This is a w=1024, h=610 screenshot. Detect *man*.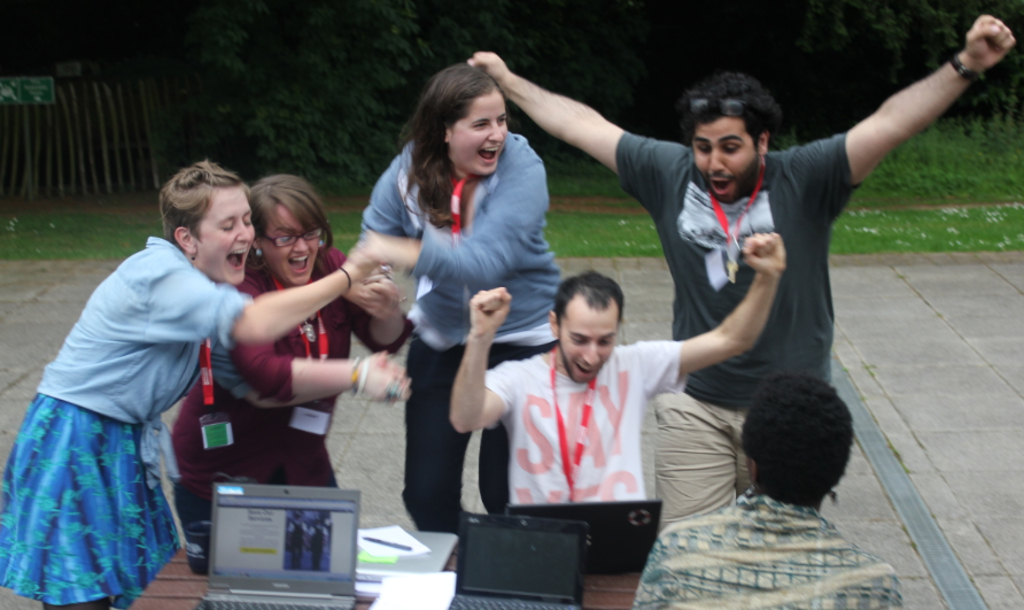
pyautogui.locateOnScreen(464, 15, 1018, 536).
